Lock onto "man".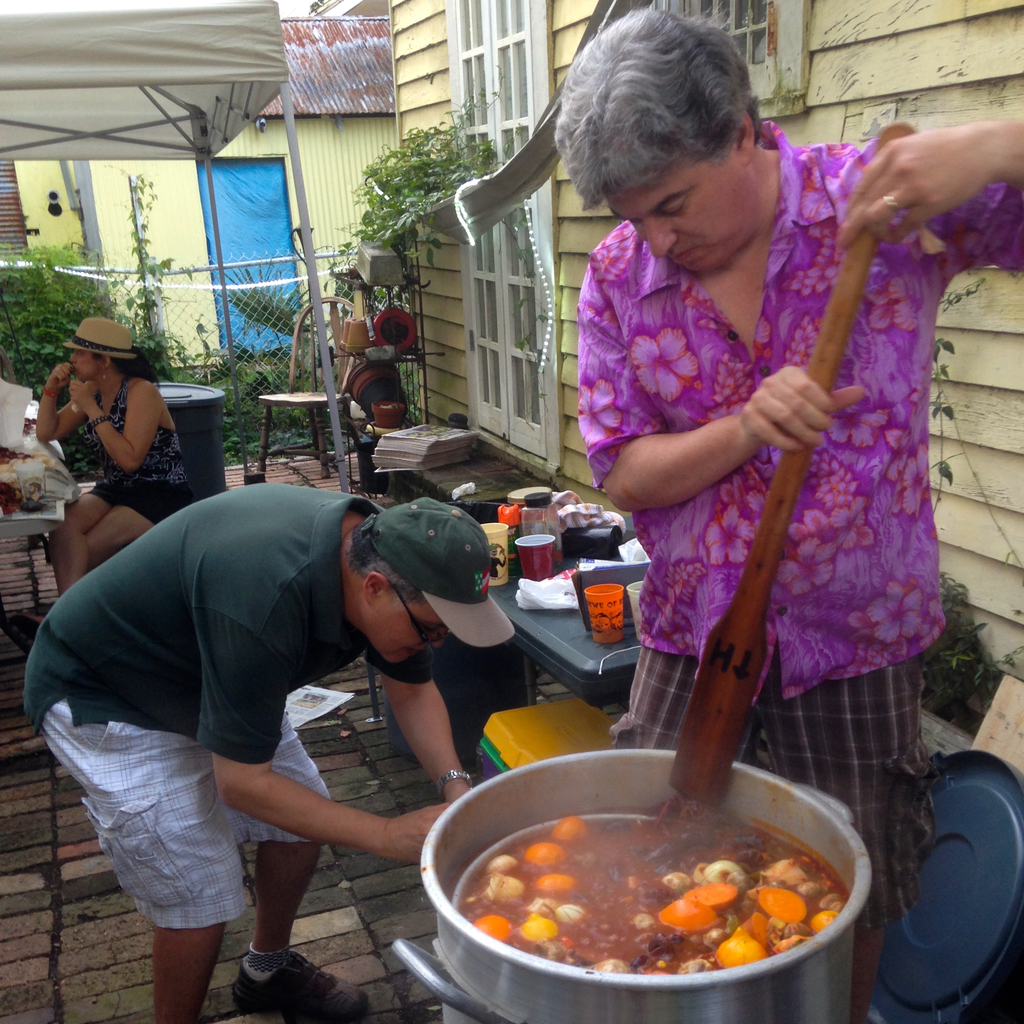
Locked: rect(571, 8, 1023, 1023).
